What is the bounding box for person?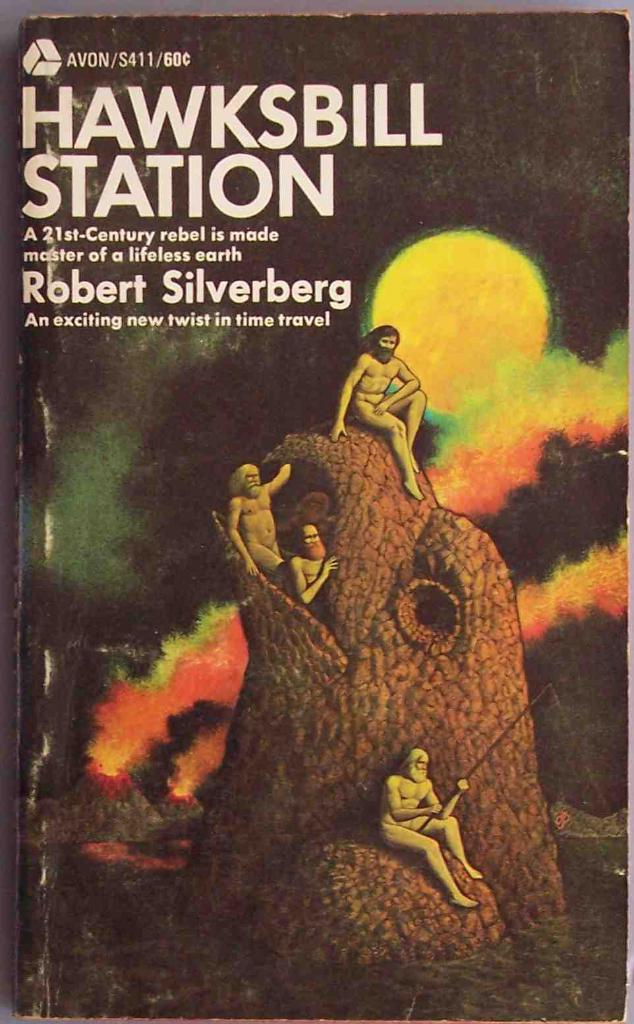
<box>218,465,301,579</box>.
